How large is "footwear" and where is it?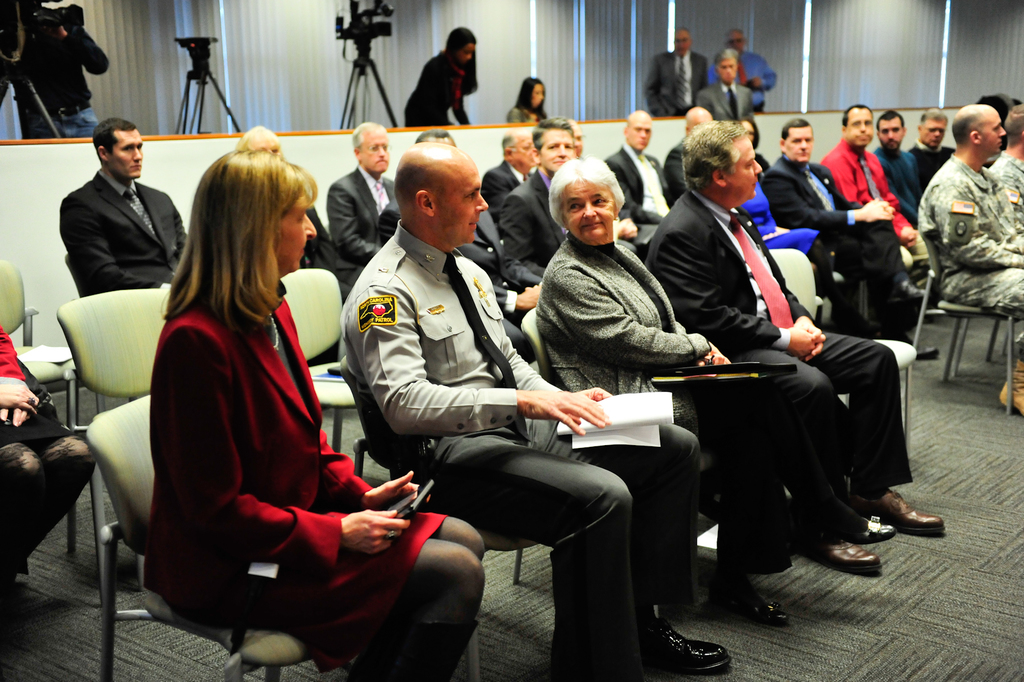
Bounding box: box(710, 587, 791, 629).
